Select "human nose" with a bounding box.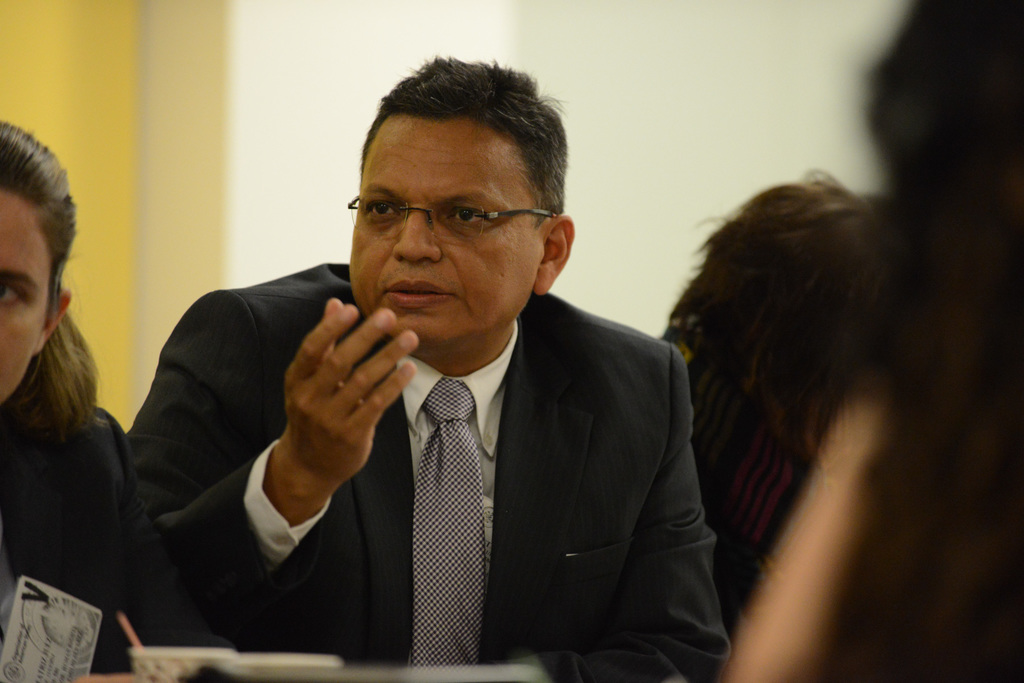
locate(390, 204, 445, 266).
